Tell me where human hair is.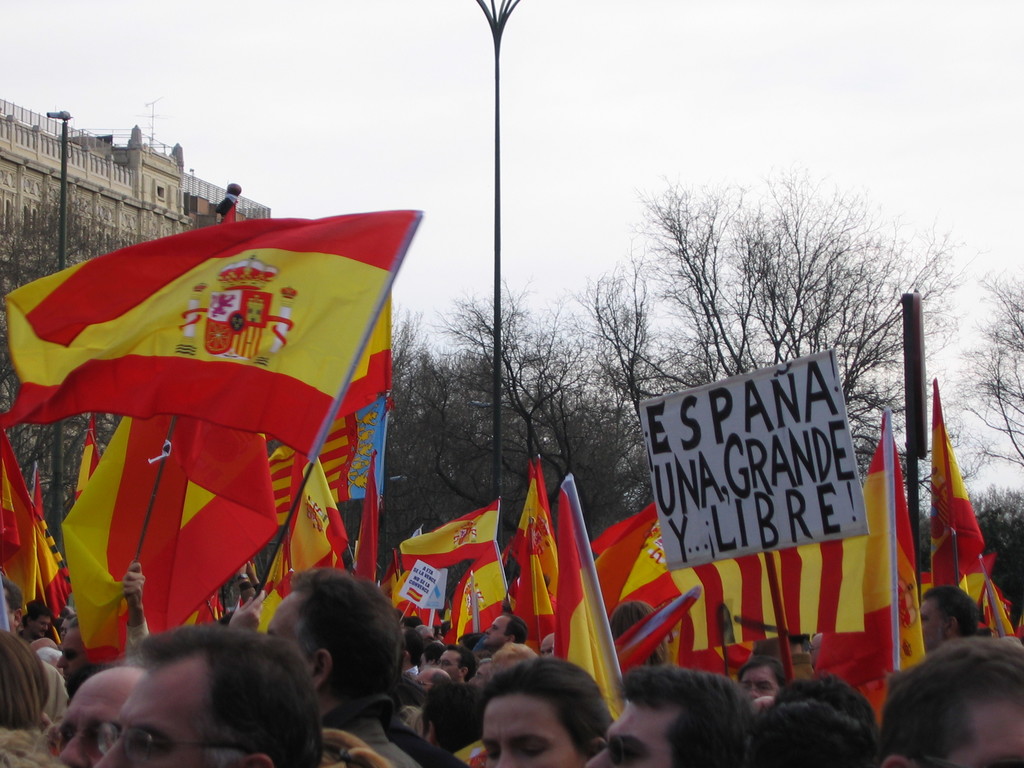
human hair is at (left=2, top=581, right=22, bottom=618).
